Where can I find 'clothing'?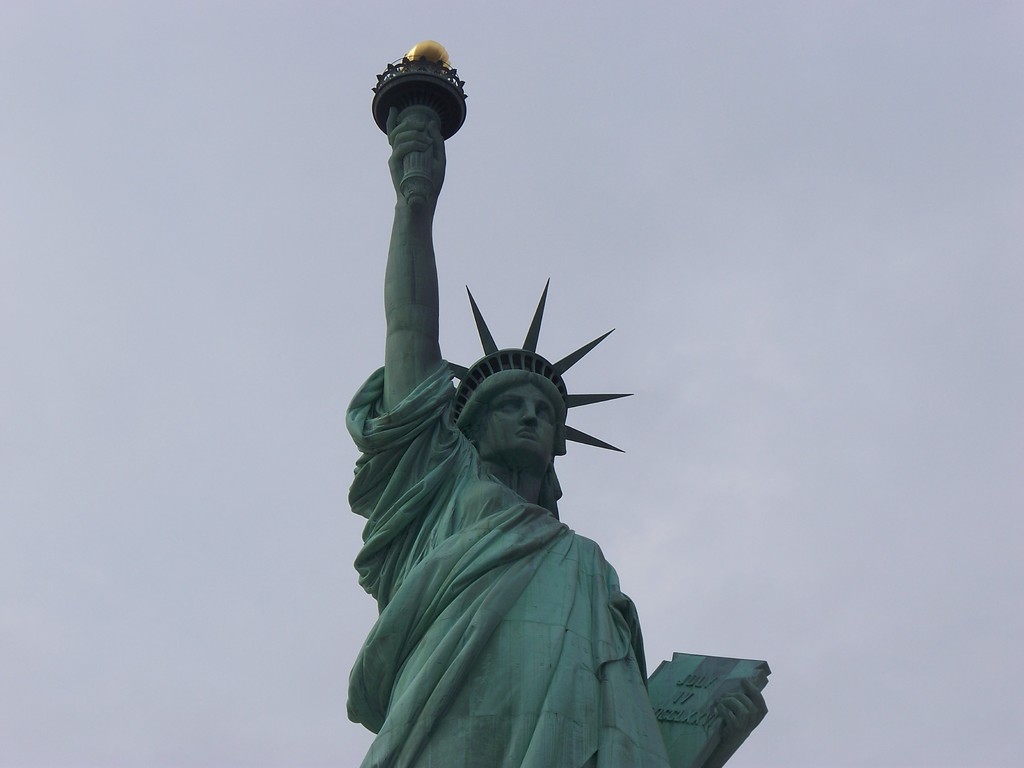
You can find it at crop(336, 344, 712, 764).
